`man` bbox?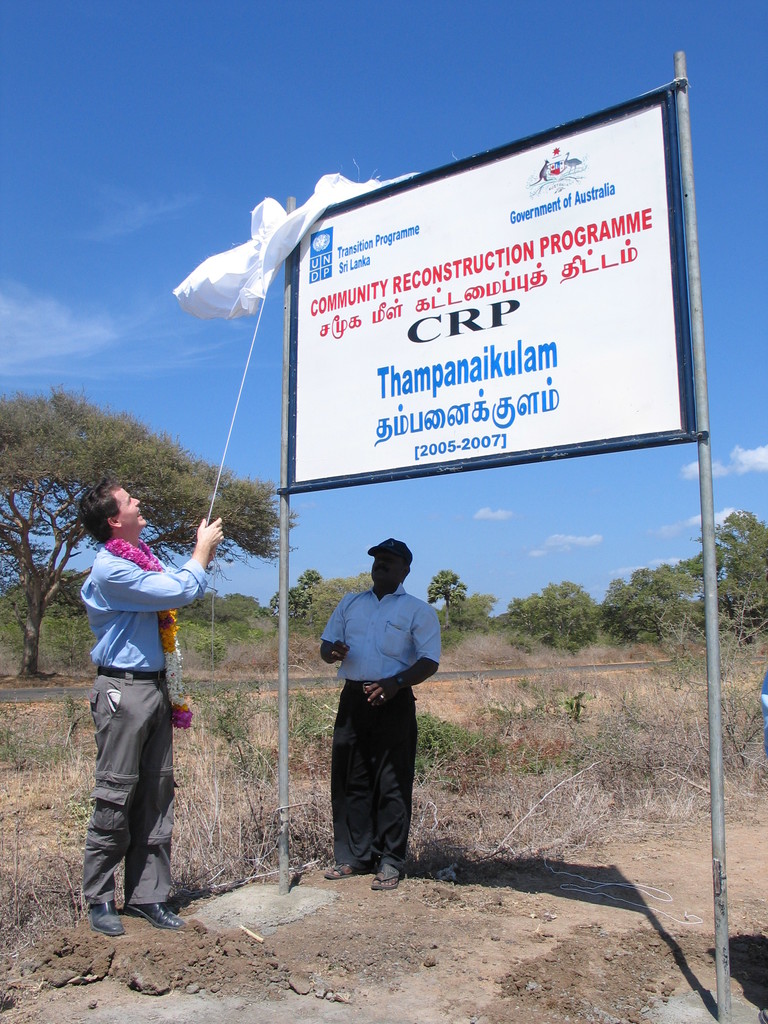
{"x1": 314, "y1": 541, "x2": 449, "y2": 890}
